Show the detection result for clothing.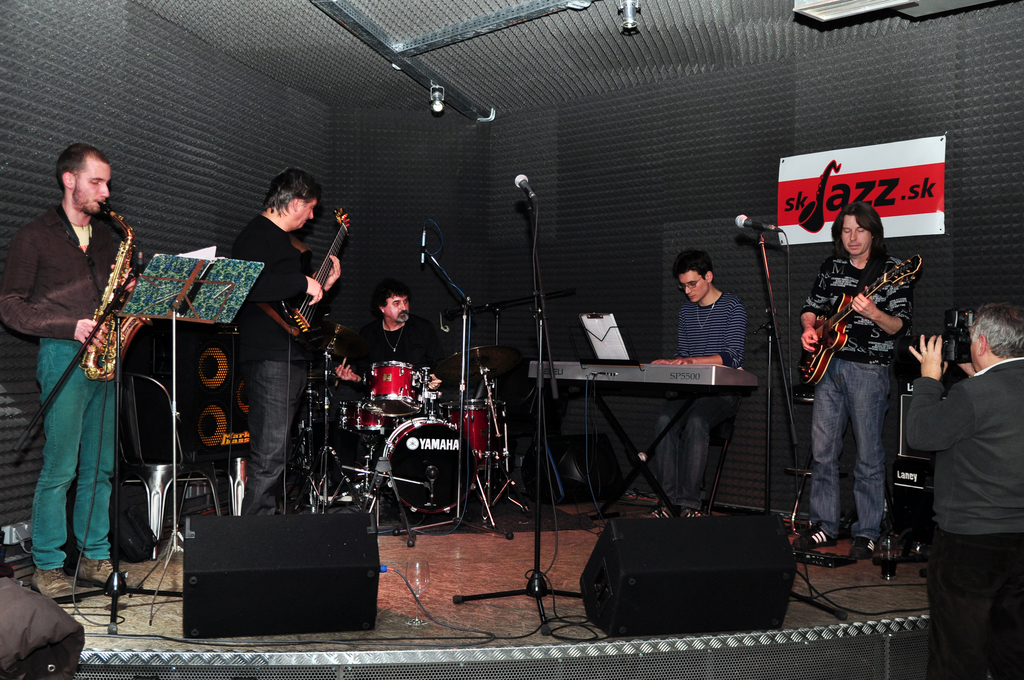
0:199:124:573.
